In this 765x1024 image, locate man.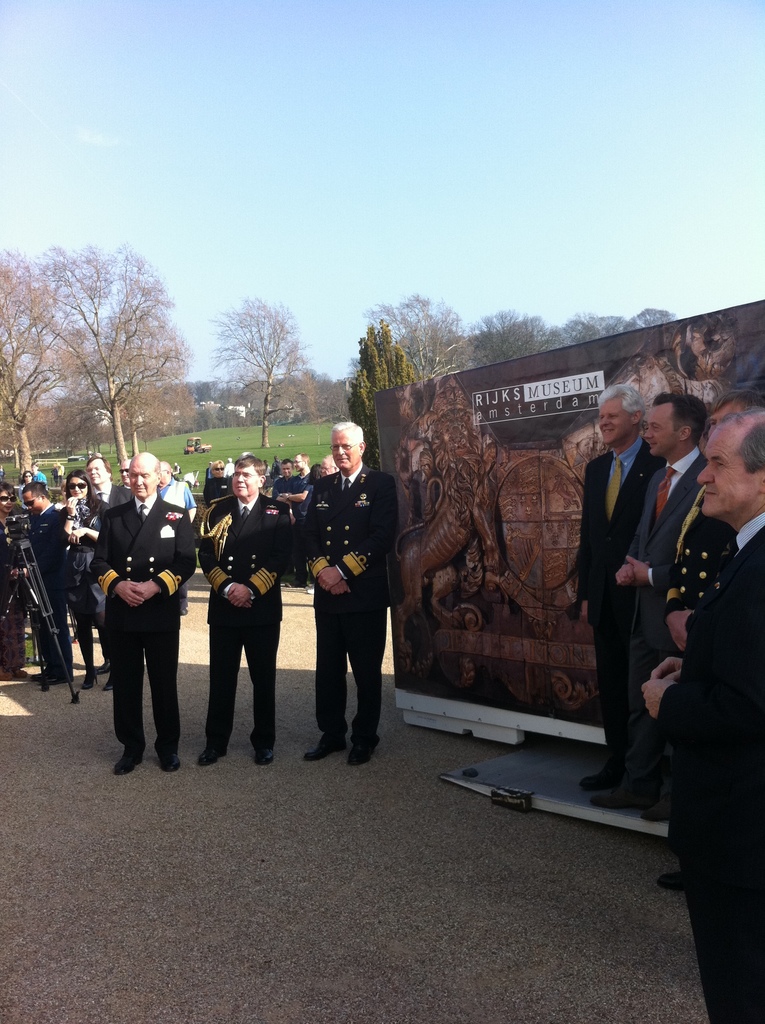
Bounding box: (x1=658, y1=393, x2=756, y2=893).
